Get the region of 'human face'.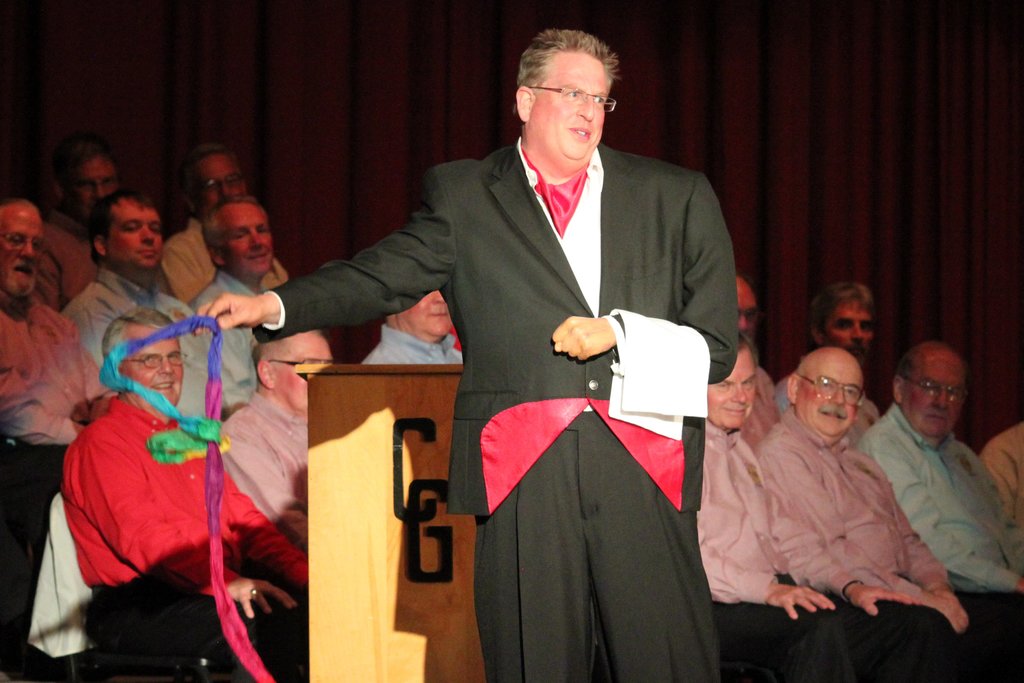
select_region(897, 343, 989, 445).
